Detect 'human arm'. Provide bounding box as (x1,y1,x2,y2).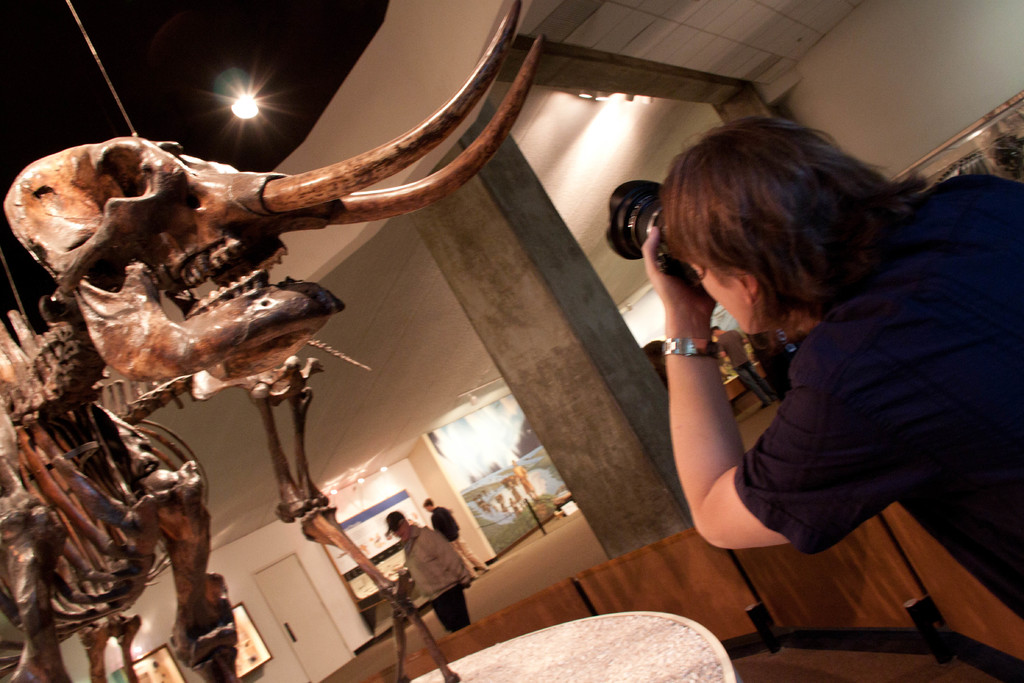
(444,500,465,541).
